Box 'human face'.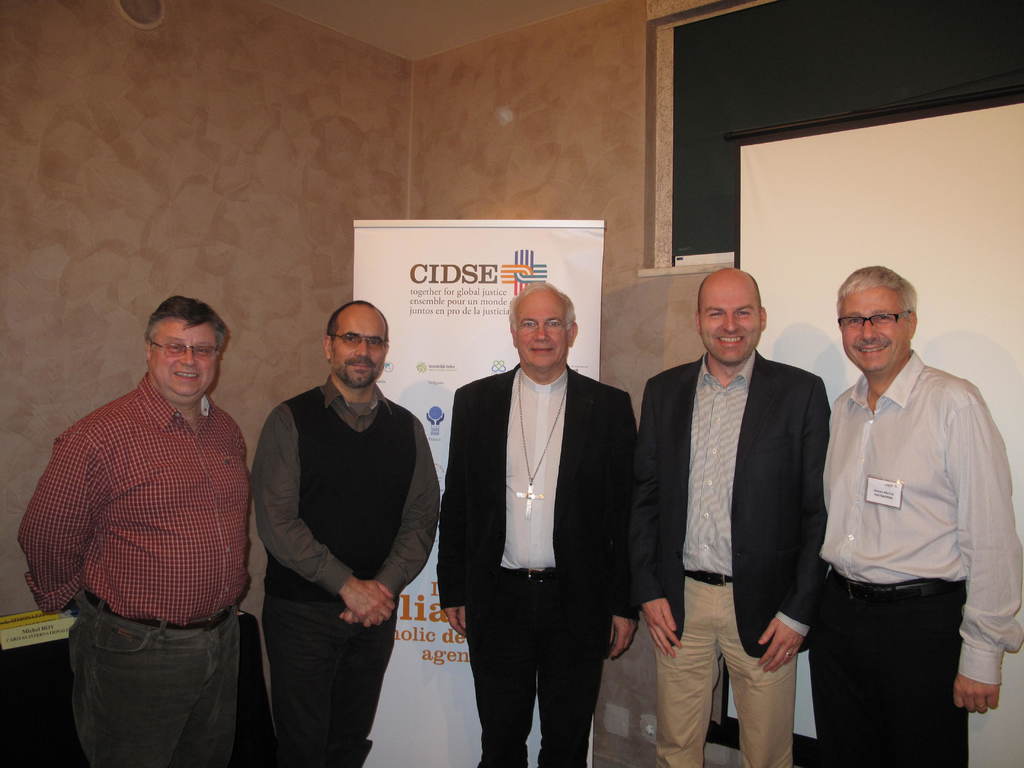
(x1=514, y1=299, x2=566, y2=371).
